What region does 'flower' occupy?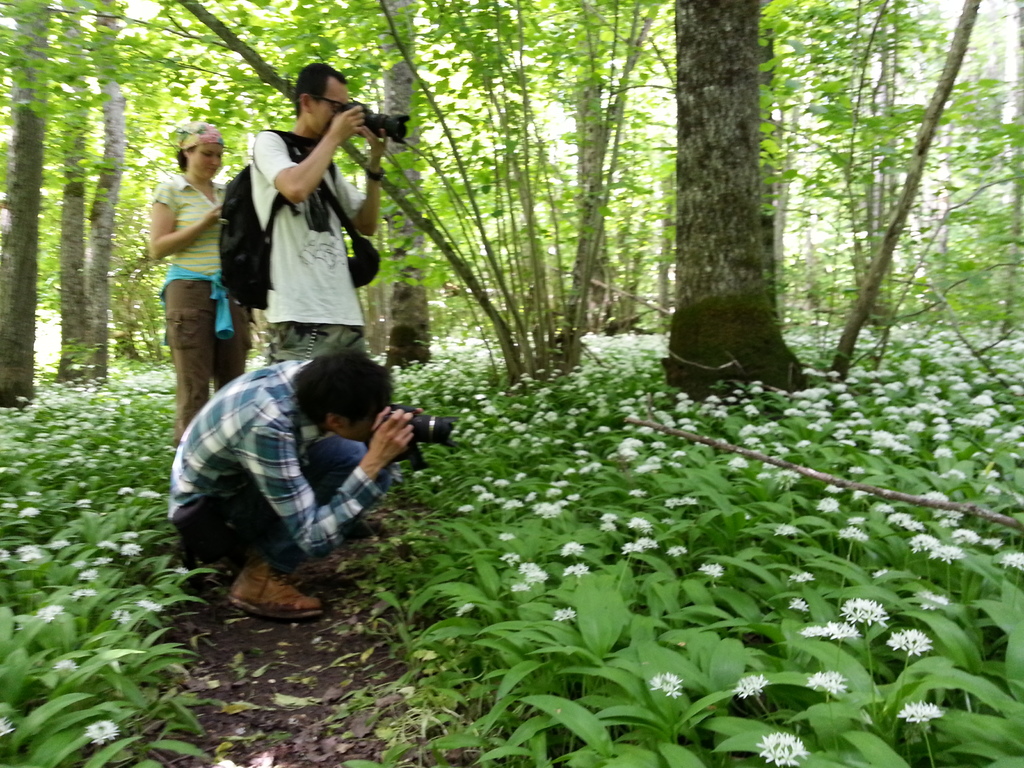
bbox=(643, 672, 691, 702).
